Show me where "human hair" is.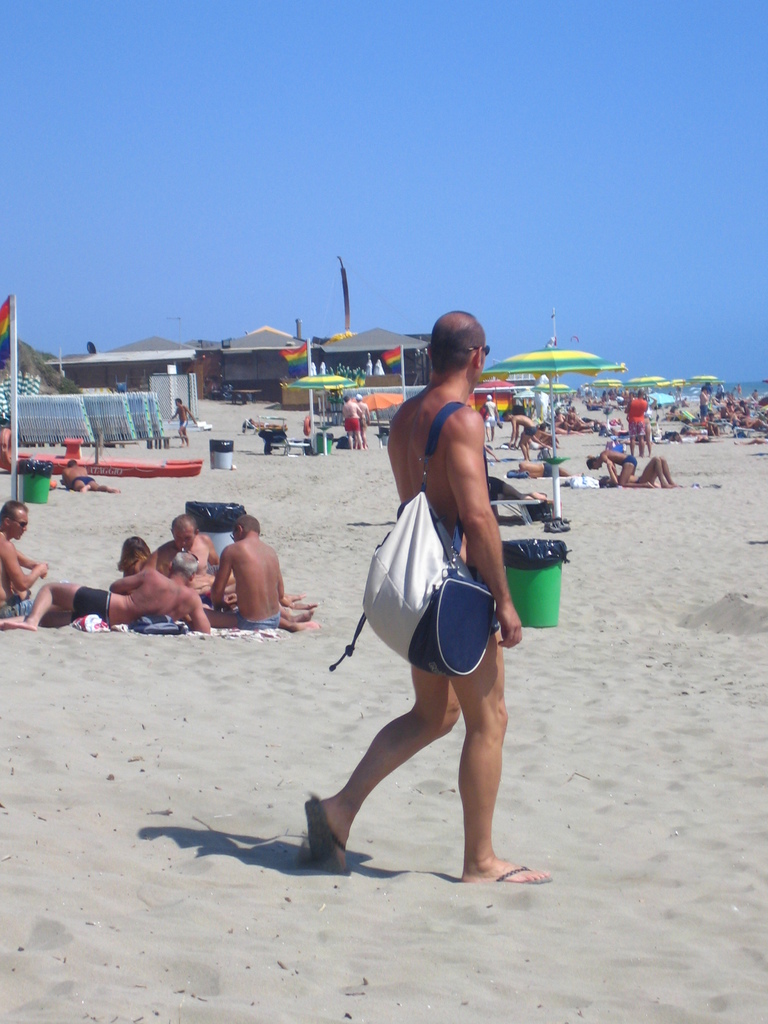
"human hair" is at (232,515,263,538).
